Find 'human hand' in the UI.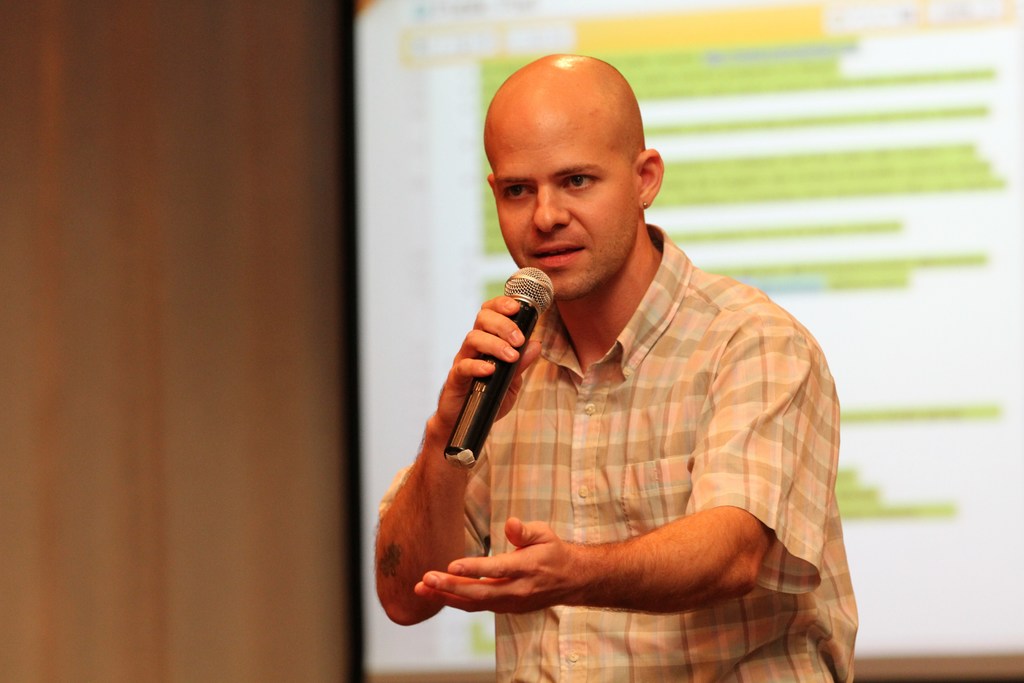
UI element at box(426, 312, 556, 502).
